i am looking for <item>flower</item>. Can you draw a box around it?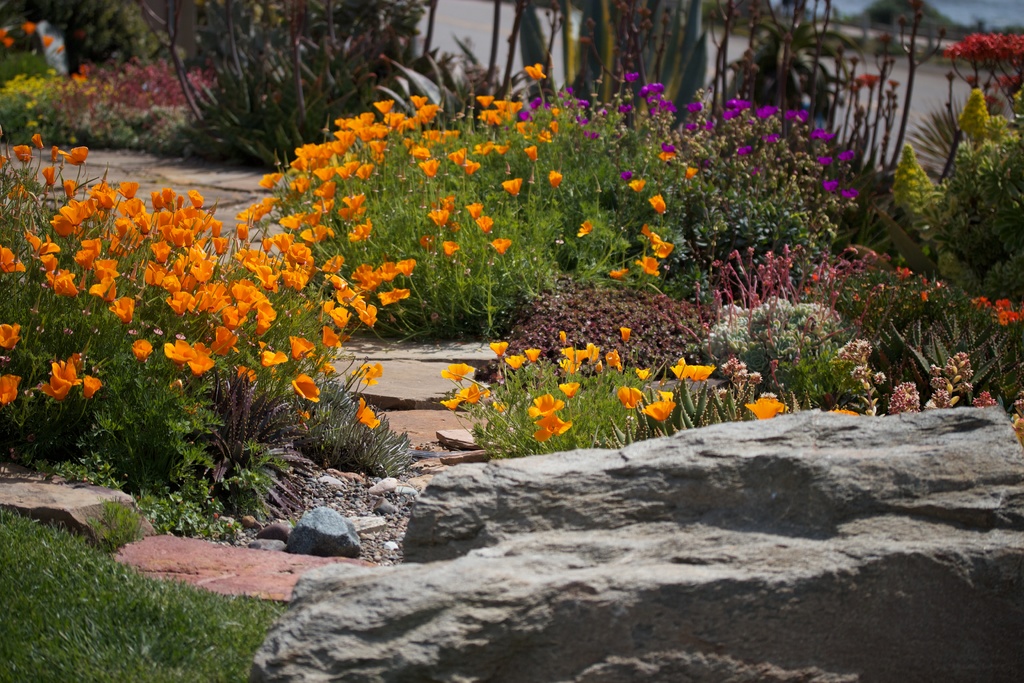
Sure, the bounding box is region(747, 397, 781, 417).
